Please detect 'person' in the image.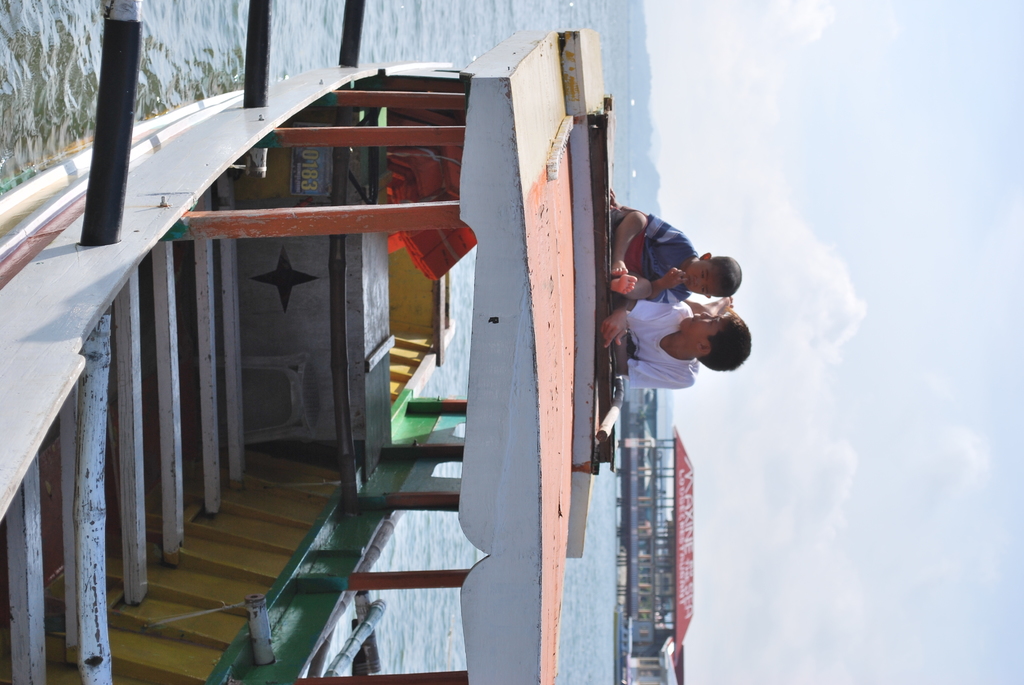
bbox=(609, 202, 745, 298).
